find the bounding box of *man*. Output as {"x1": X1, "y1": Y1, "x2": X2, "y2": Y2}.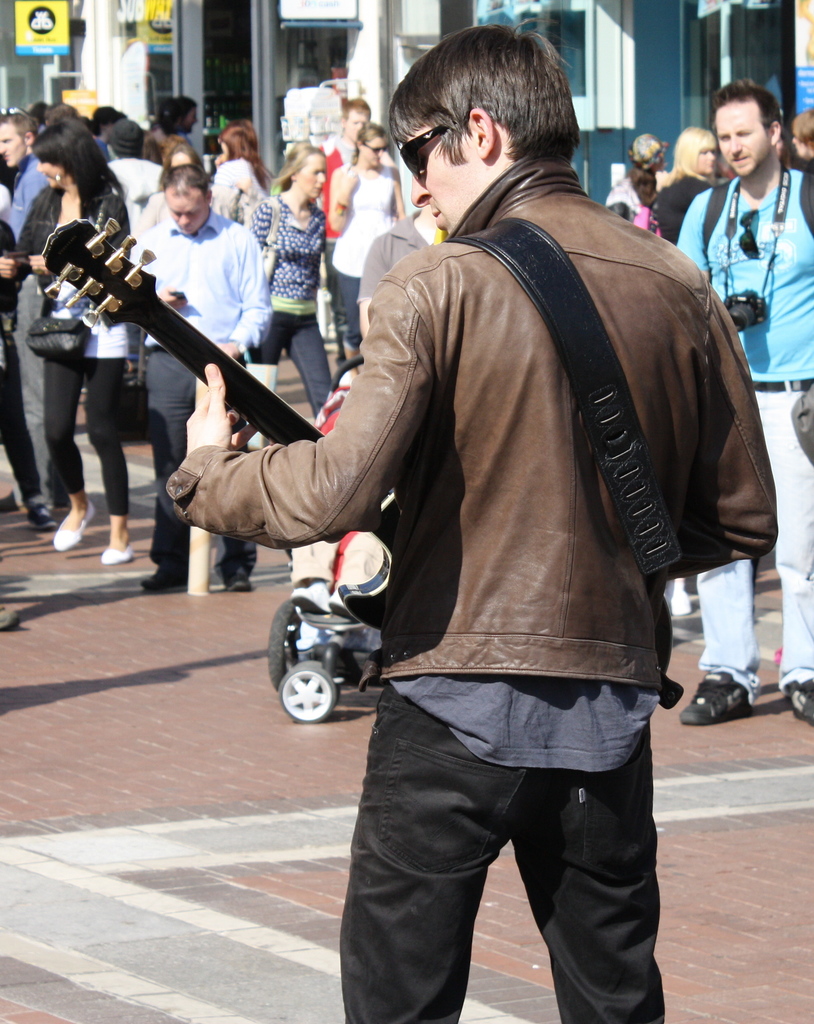
{"x1": 130, "y1": 158, "x2": 271, "y2": 604}.
